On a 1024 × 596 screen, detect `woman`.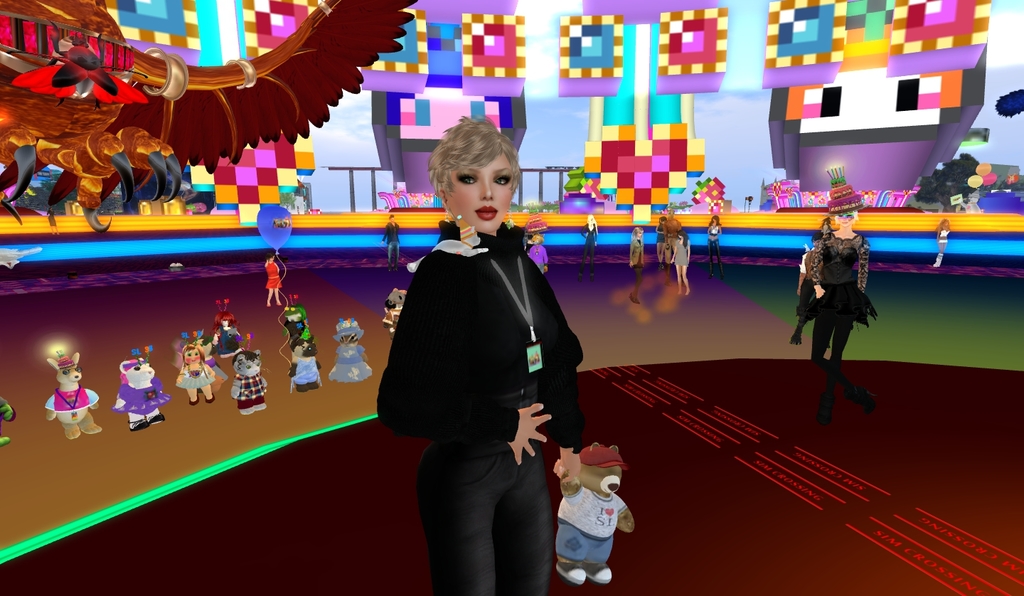
<box>577,213,598,262</box>.
